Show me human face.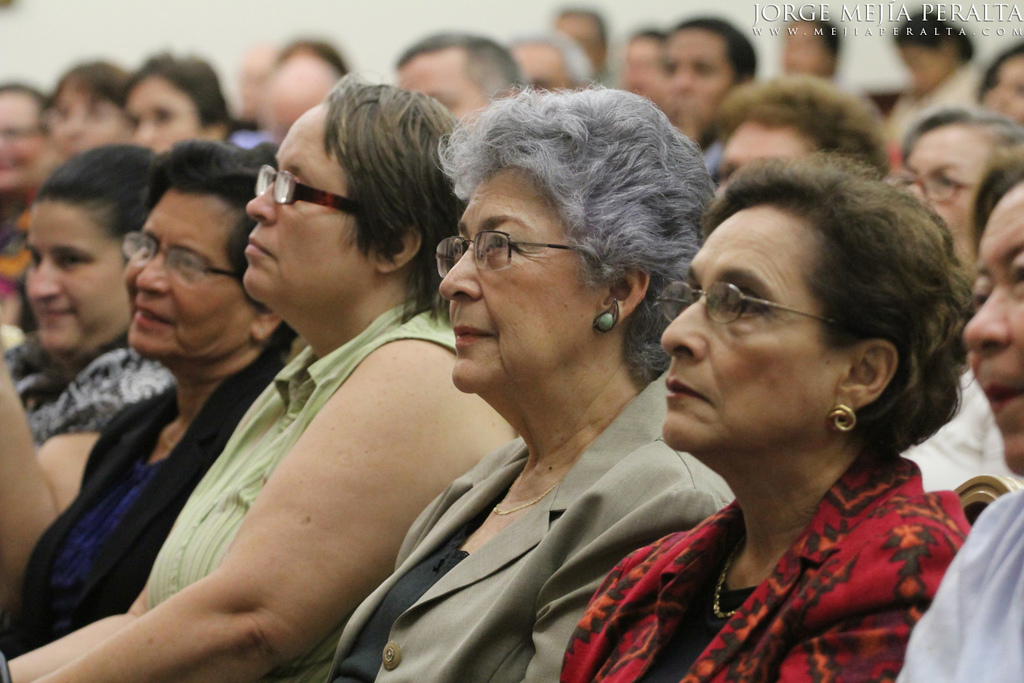
human face is here: 126 74 201 158.
